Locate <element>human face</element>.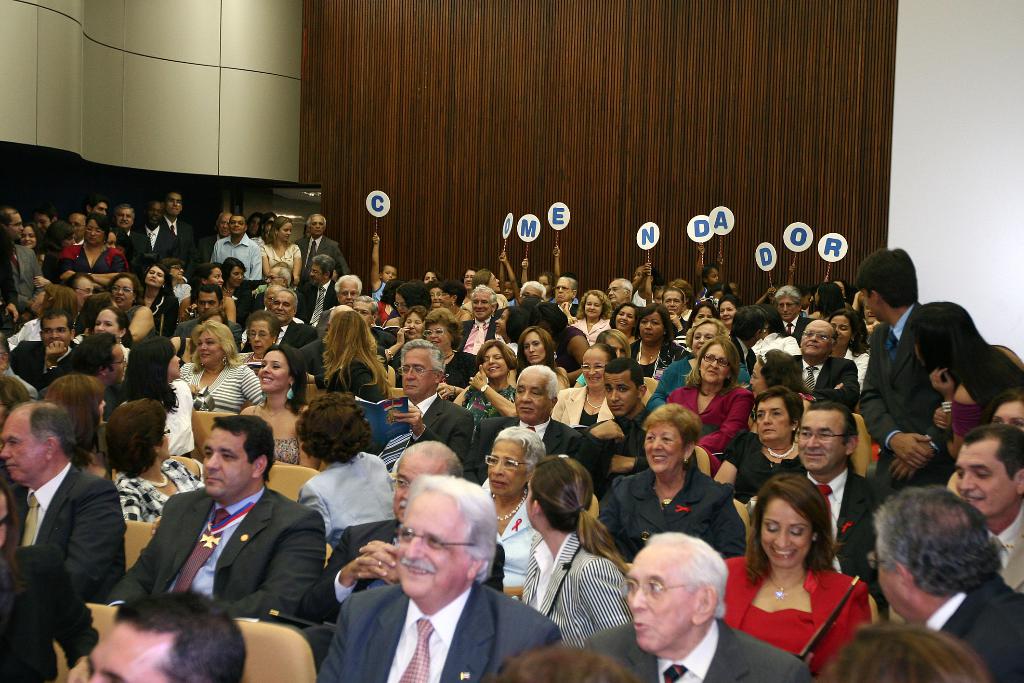
Bounding box: [614,549,692,649].
